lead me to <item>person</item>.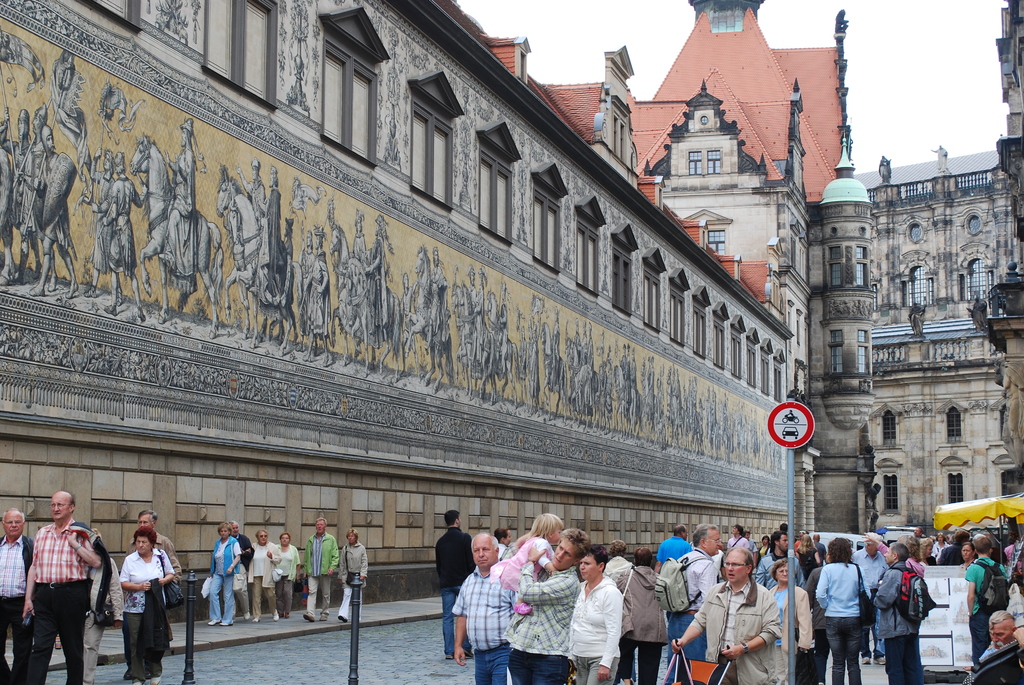
Lead to {"left": 651, "top": 525, "right": 696, "bottom": 576}.
